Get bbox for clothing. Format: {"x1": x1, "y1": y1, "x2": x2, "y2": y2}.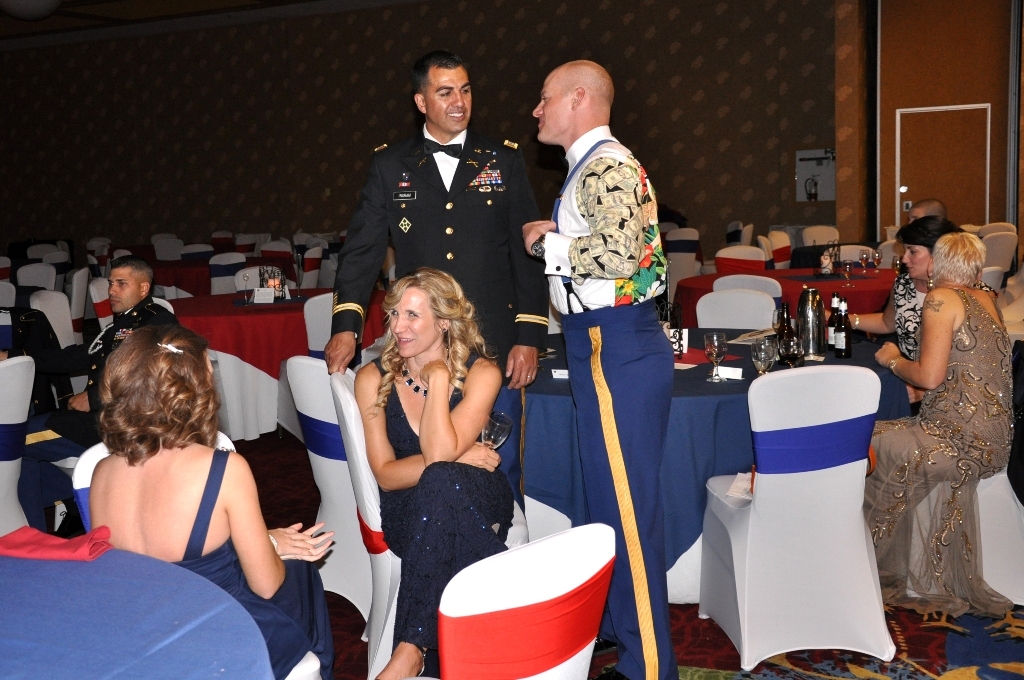
{"x1": 542, "y1": 70, "x2": 692, "y2": 650}.
